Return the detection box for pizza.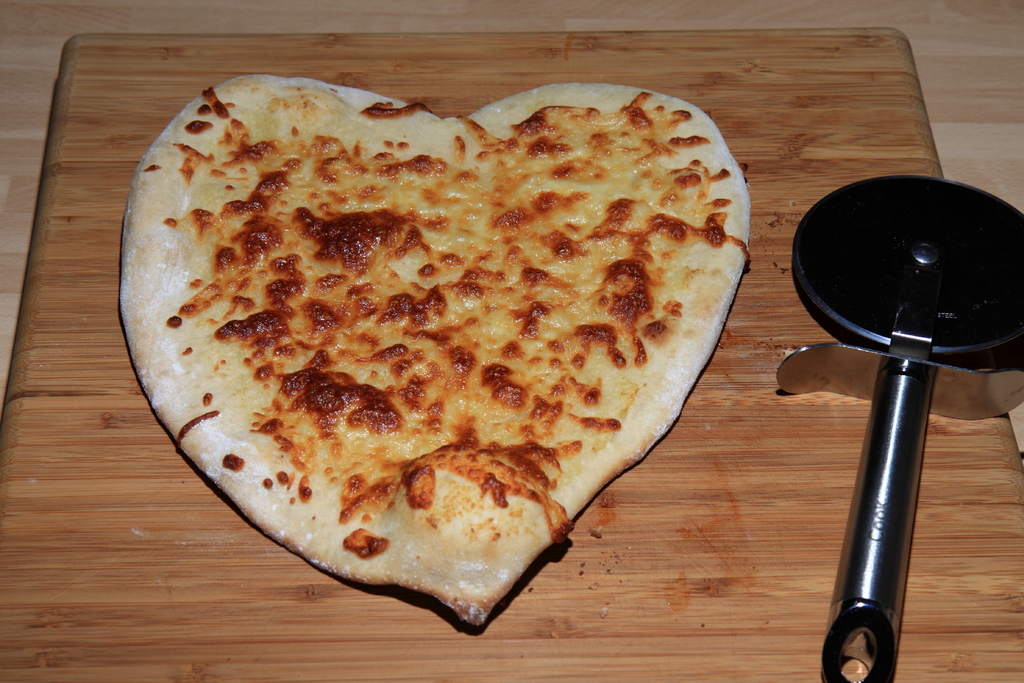
[120,72,749,630].
